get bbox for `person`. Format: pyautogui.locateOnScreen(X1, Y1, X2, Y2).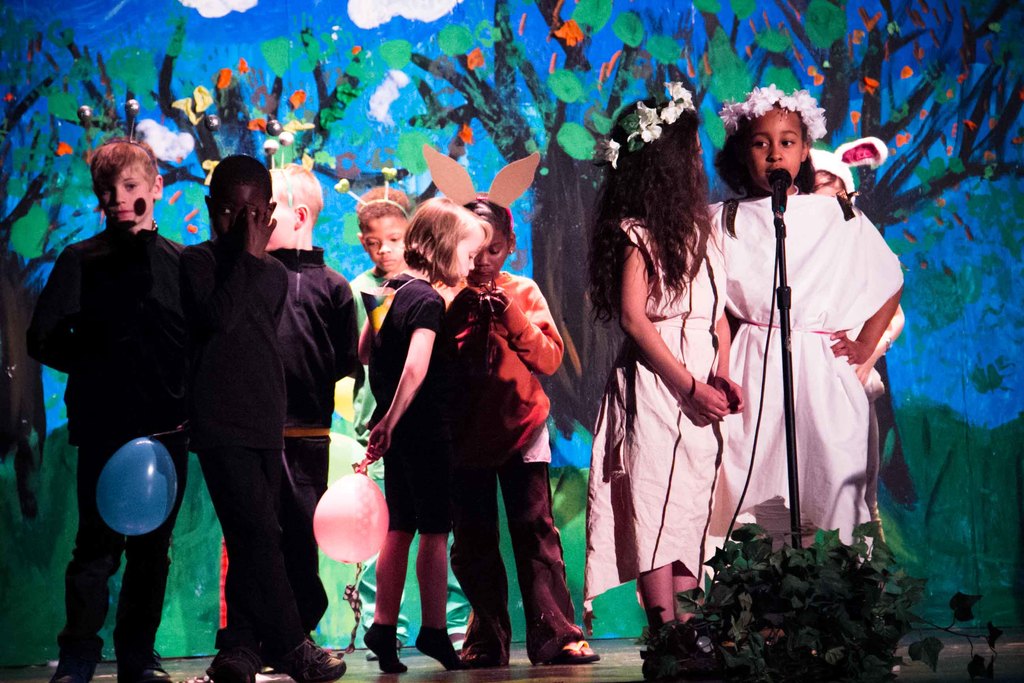
pyautogui.locateOnScreen(456, 190, 596, 664).
